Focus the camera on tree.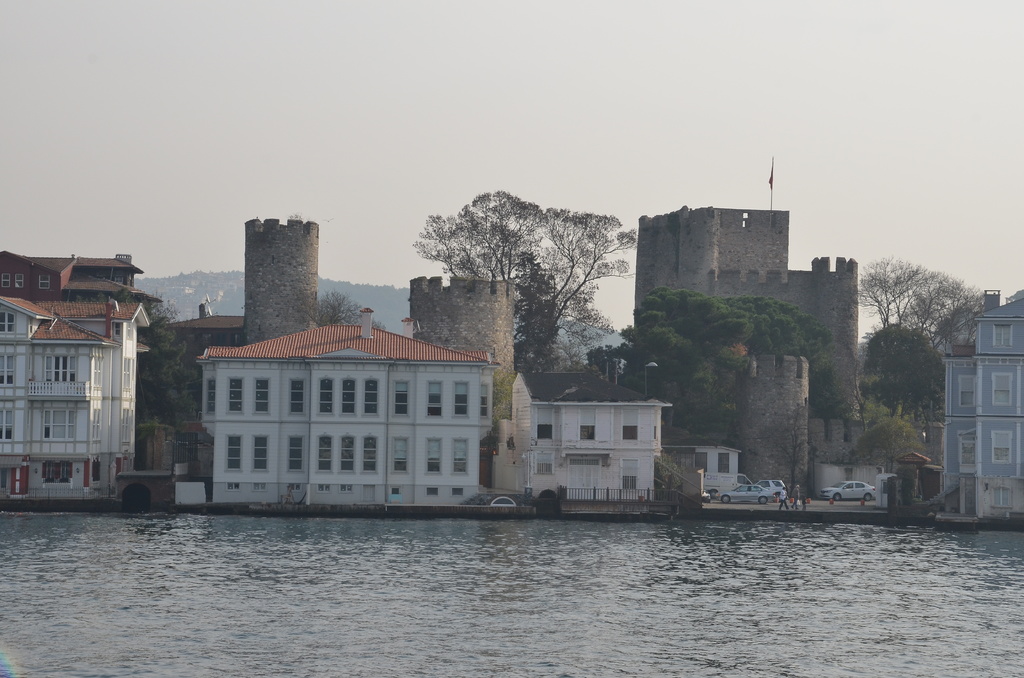
Focus region: x1=277 y1=288 x2=381 y2=341.
